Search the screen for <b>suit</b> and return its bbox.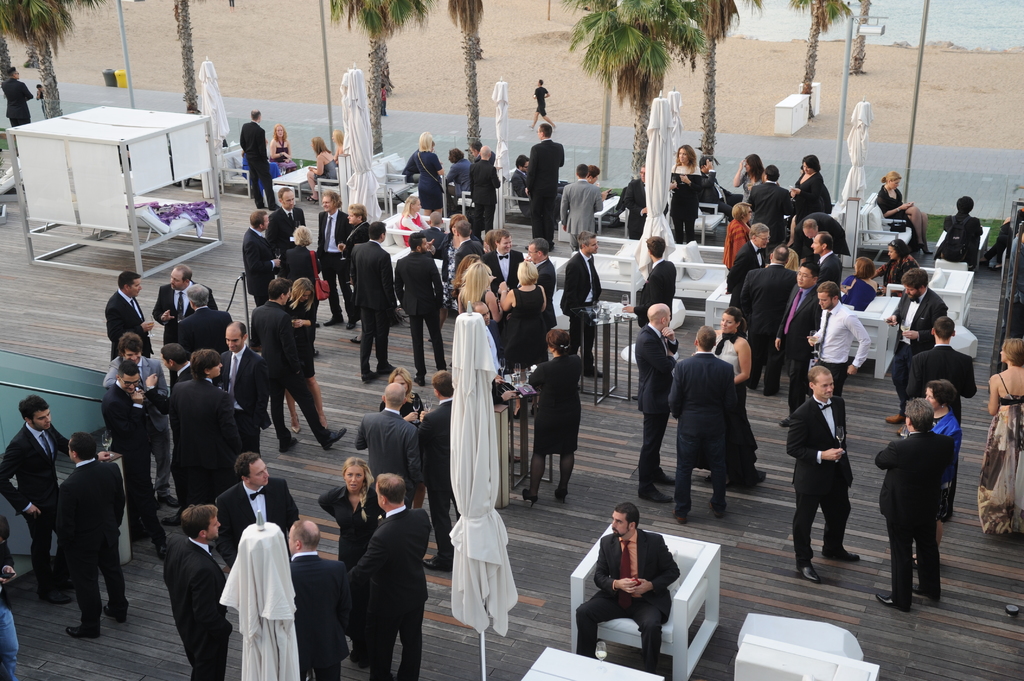
Found: bbox=(484, 321, 506, 384).
